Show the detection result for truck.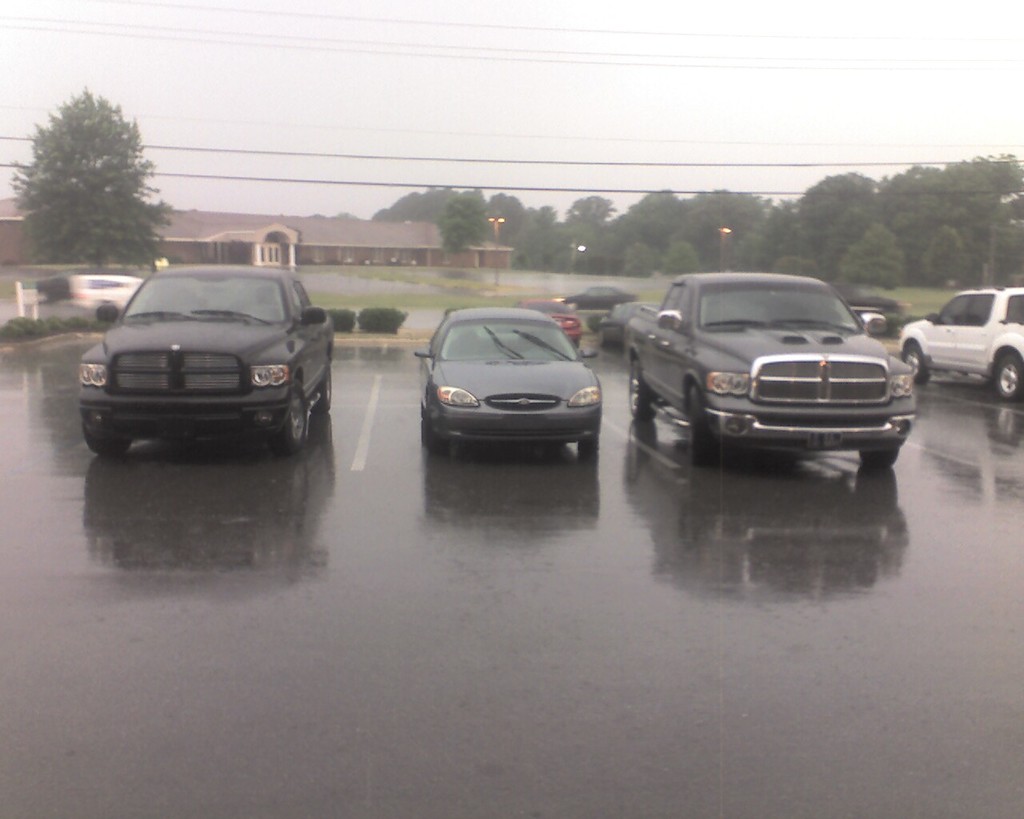
BBox(606, 278, 941, 468).
